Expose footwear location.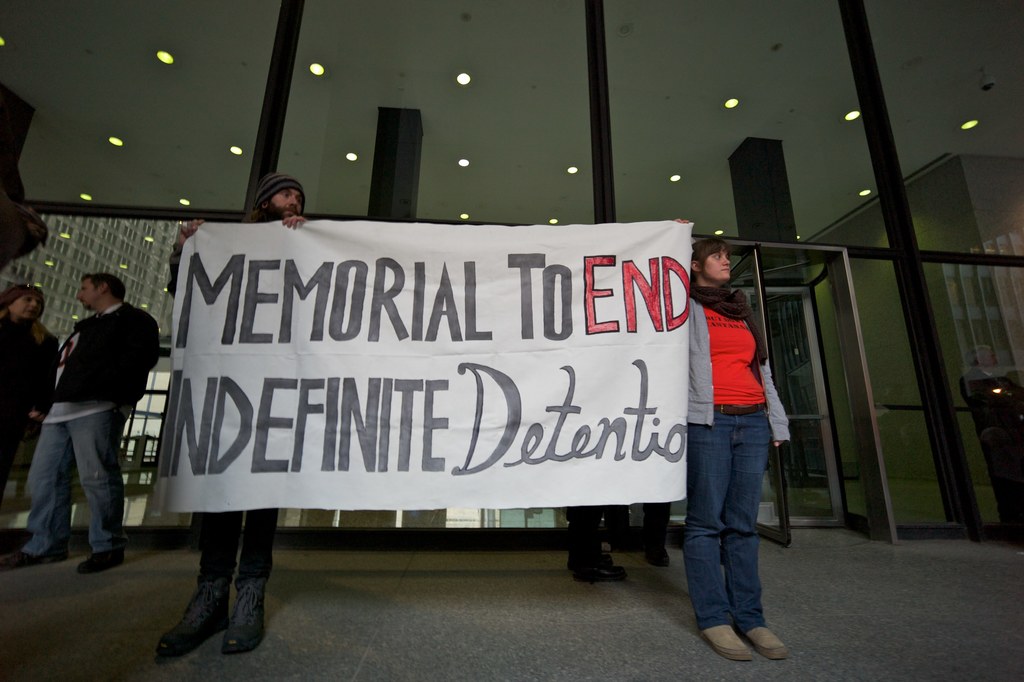
Exposed at [left=699, top=625, right=756, bottom=665].
